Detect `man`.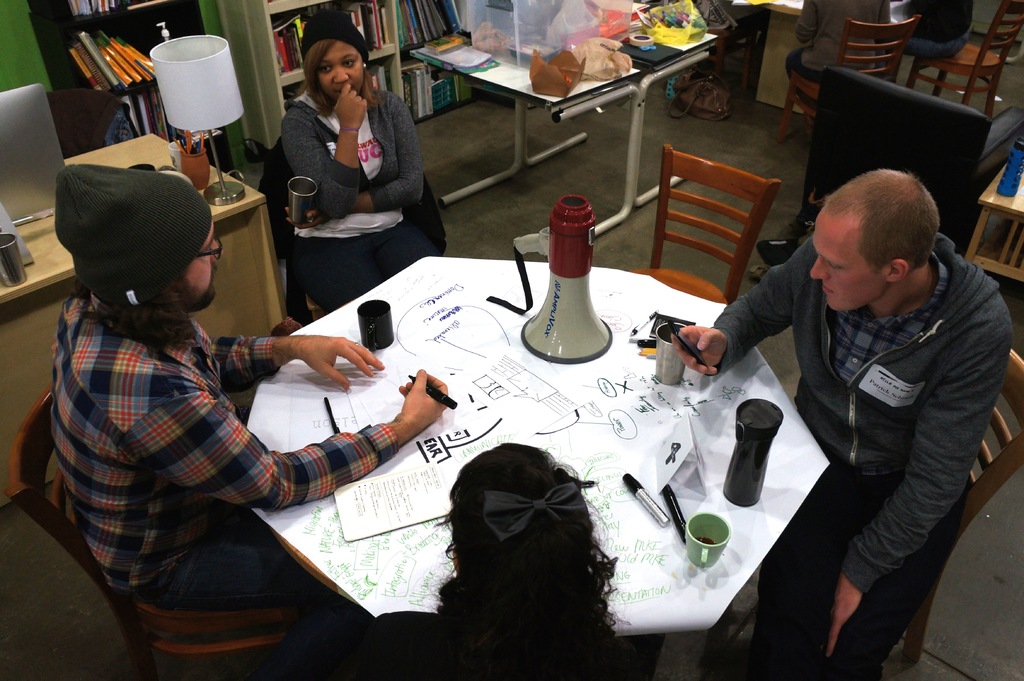
Detected at 716:140:1018:653.
